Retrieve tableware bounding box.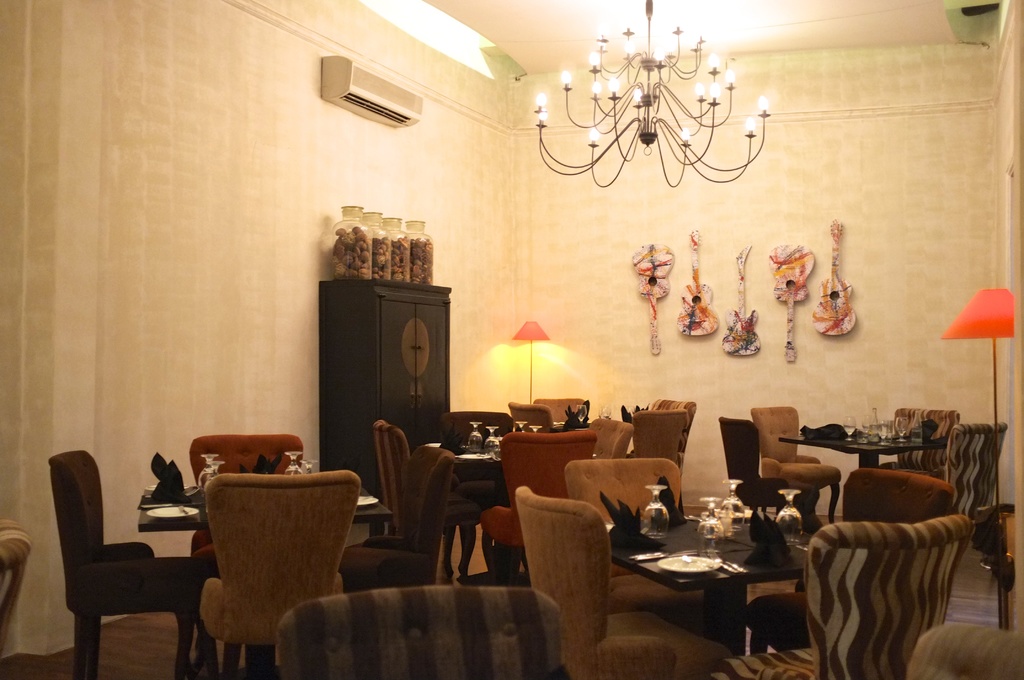
Bounding box: select_region(627, 542, 672, 565).
